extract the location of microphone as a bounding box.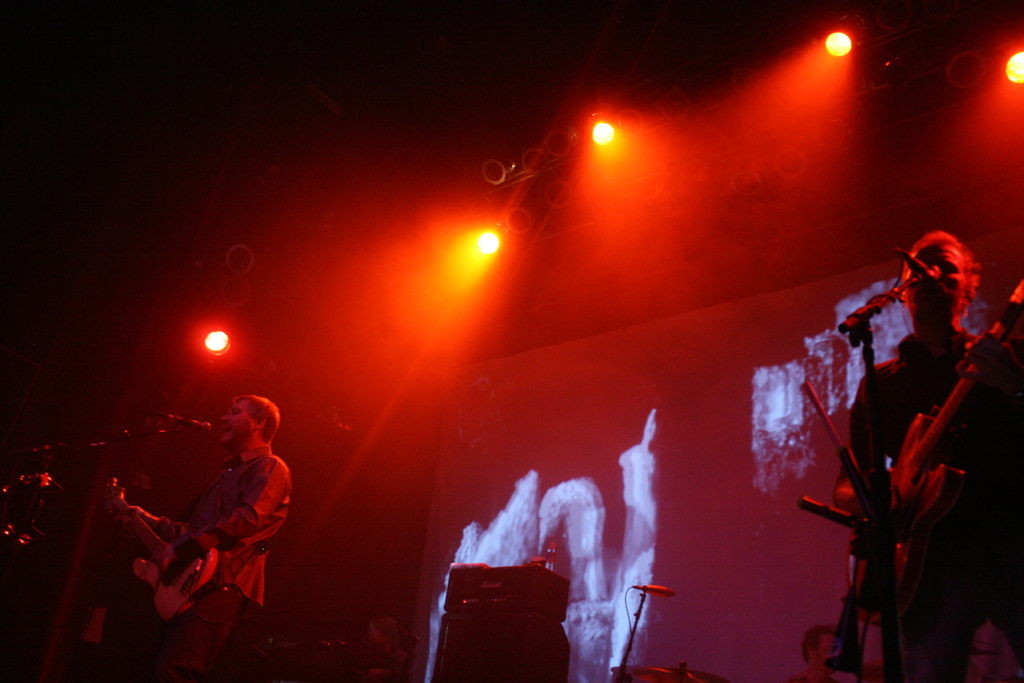
bbox=(632, 582, 671, 595).
